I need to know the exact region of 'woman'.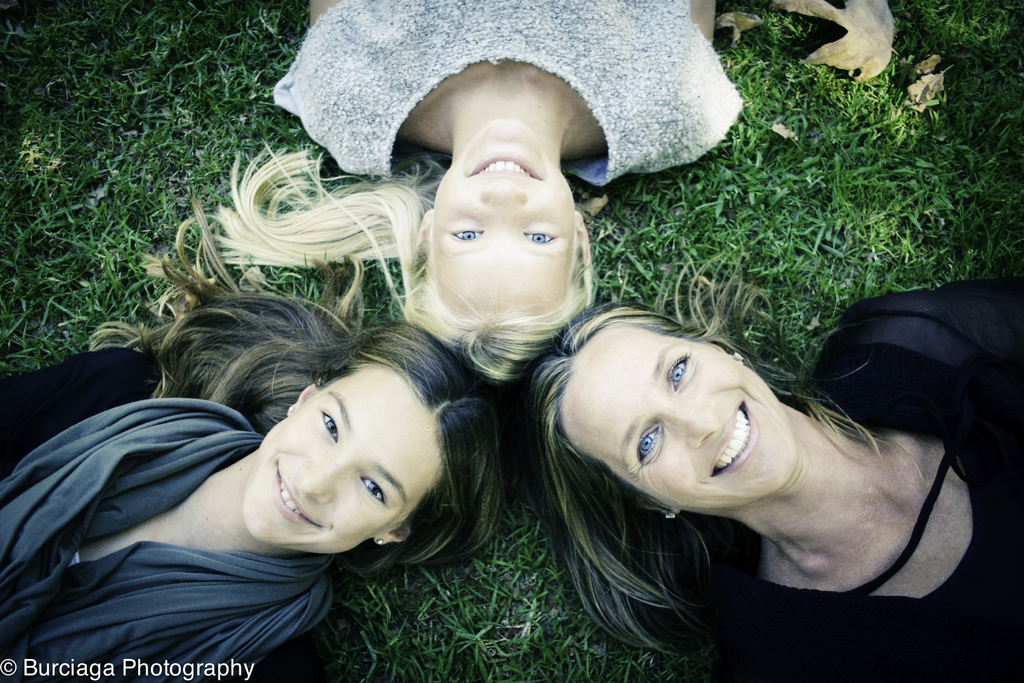
Region: select_region(39, 217, 581, 671).
